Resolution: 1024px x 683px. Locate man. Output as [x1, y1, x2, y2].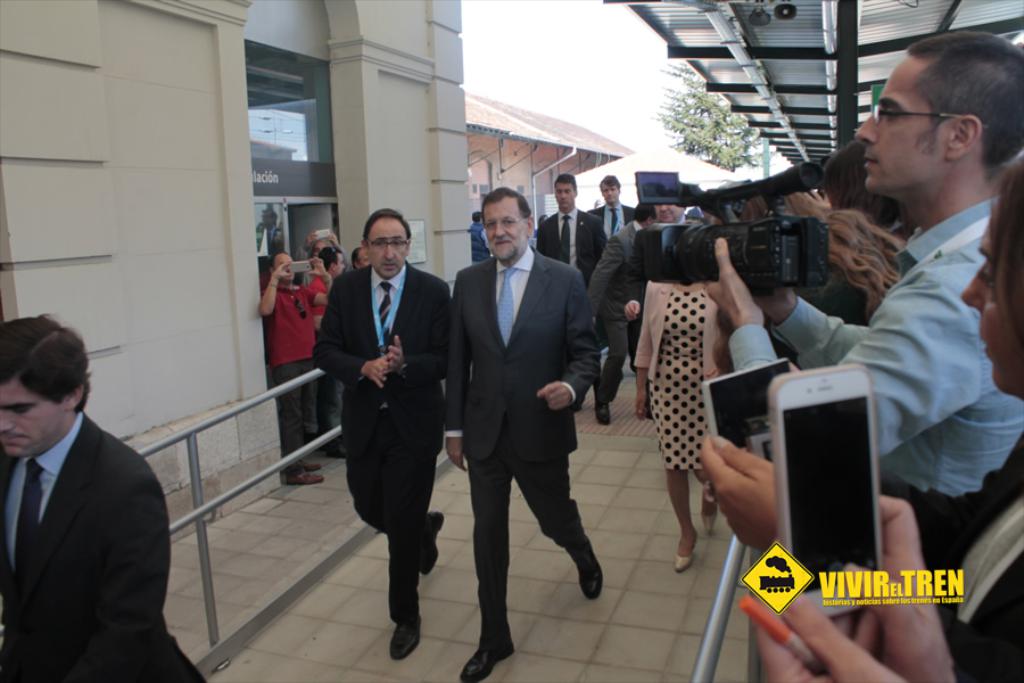
[346, 245, 365, 266].
